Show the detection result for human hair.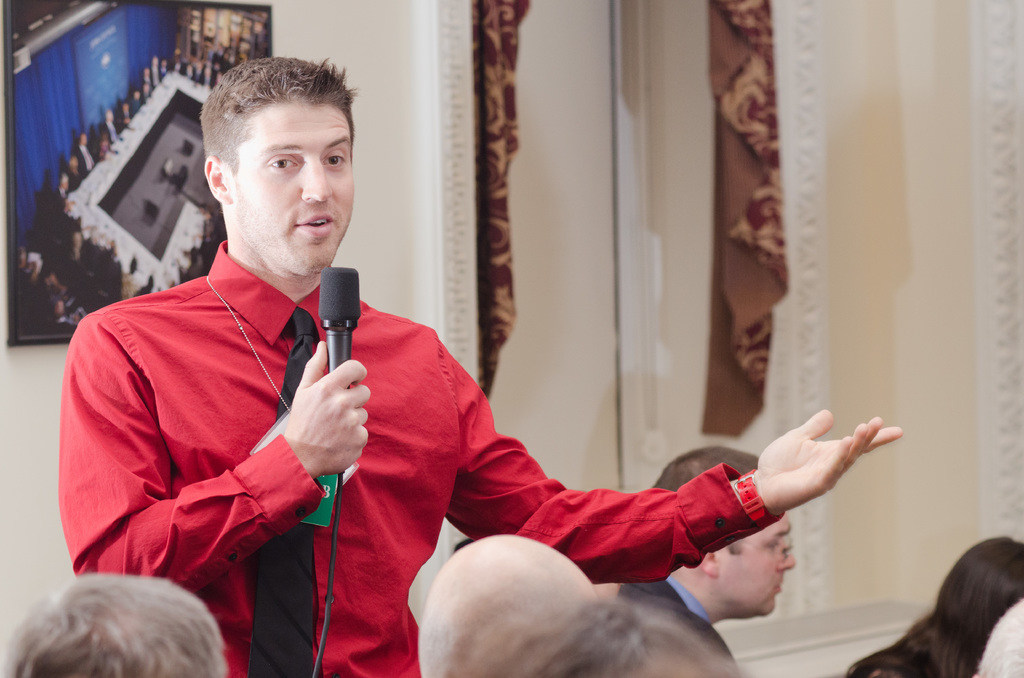
region(845, 537, 1023, 677).
